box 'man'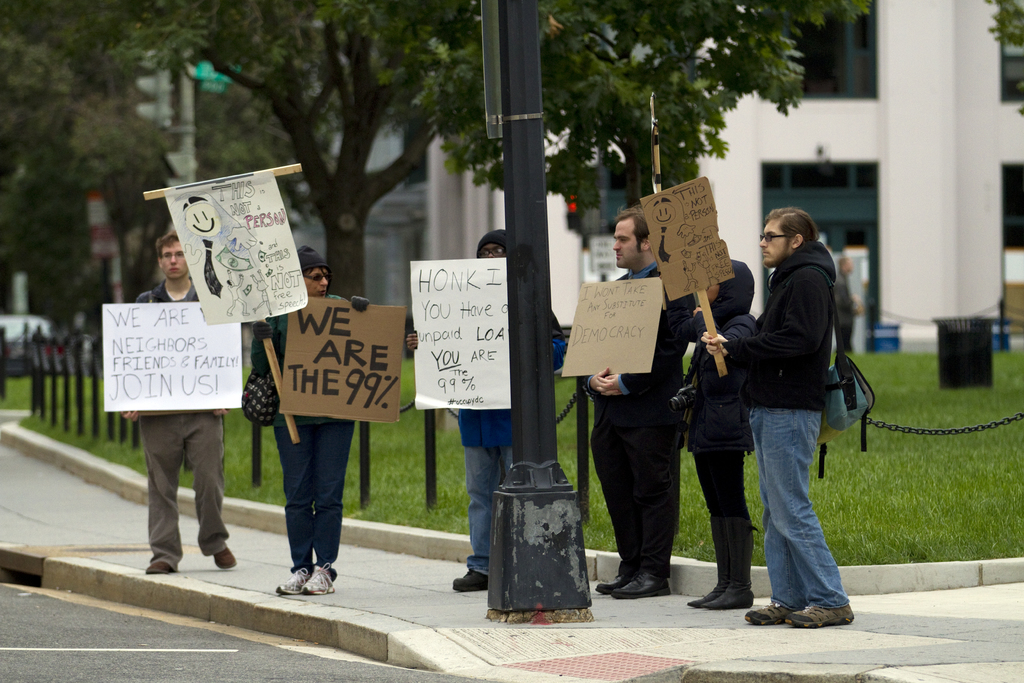
x1=707 y1=195 x2=870 y2=622
